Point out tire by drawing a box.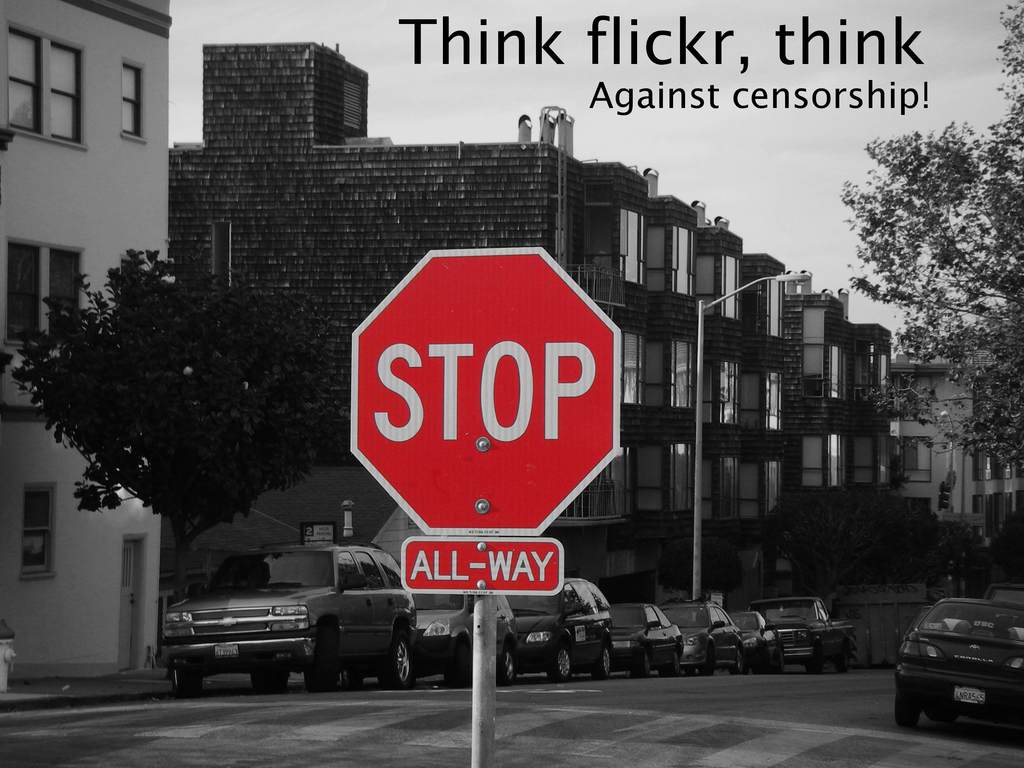
[left=248, top=667, right=289, bottom=692].
